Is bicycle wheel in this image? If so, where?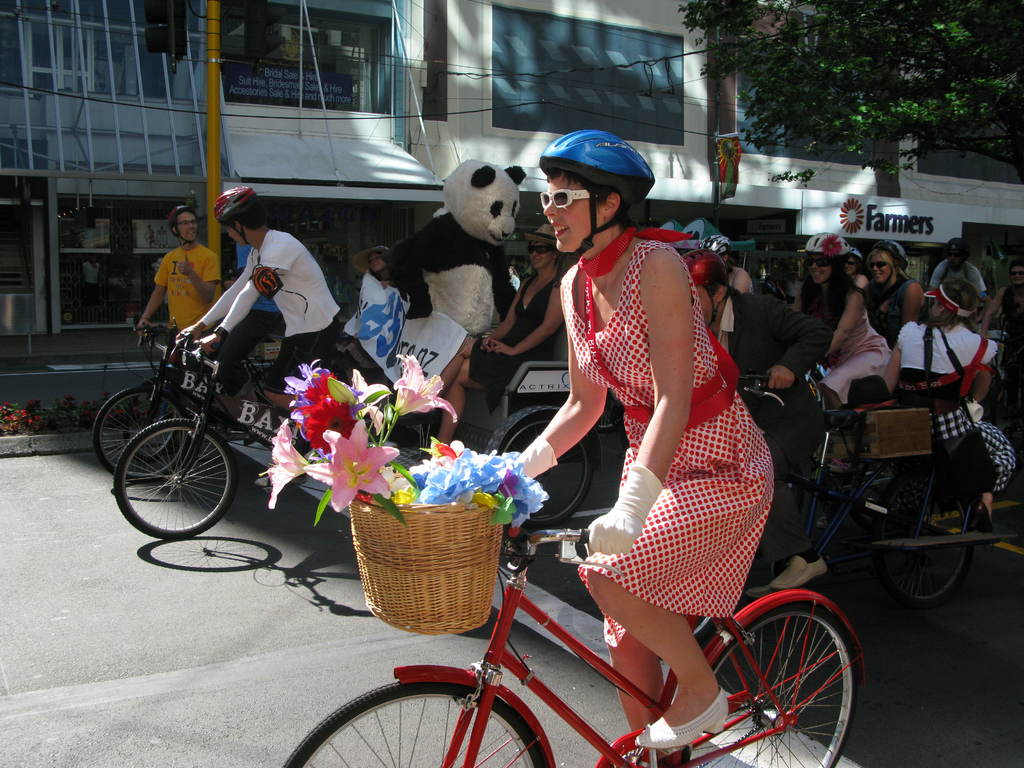
Yes, at [118, 379, 182, 470].
